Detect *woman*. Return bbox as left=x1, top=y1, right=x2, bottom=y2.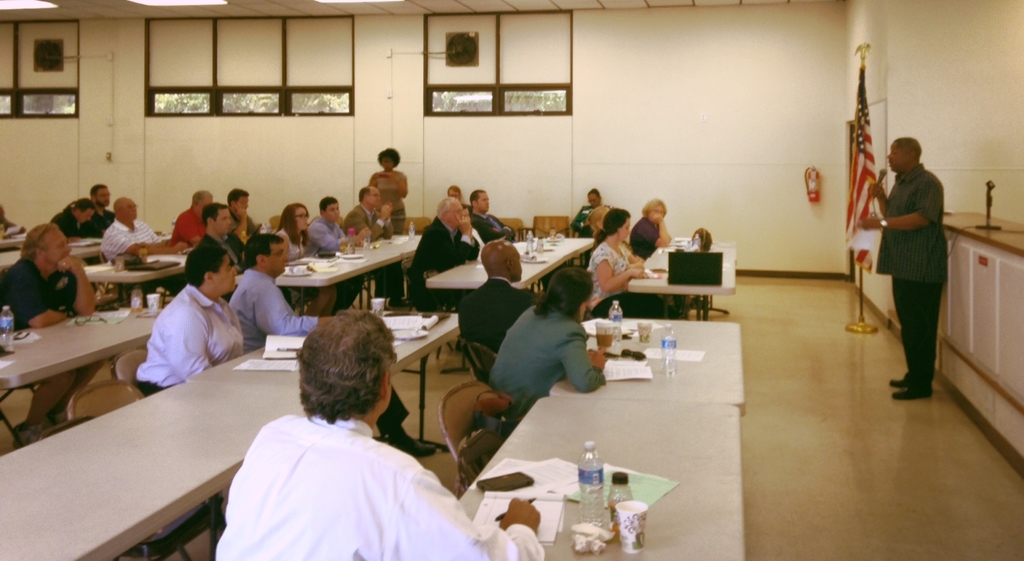
left=572, top=188, right=604, bottom=238.
